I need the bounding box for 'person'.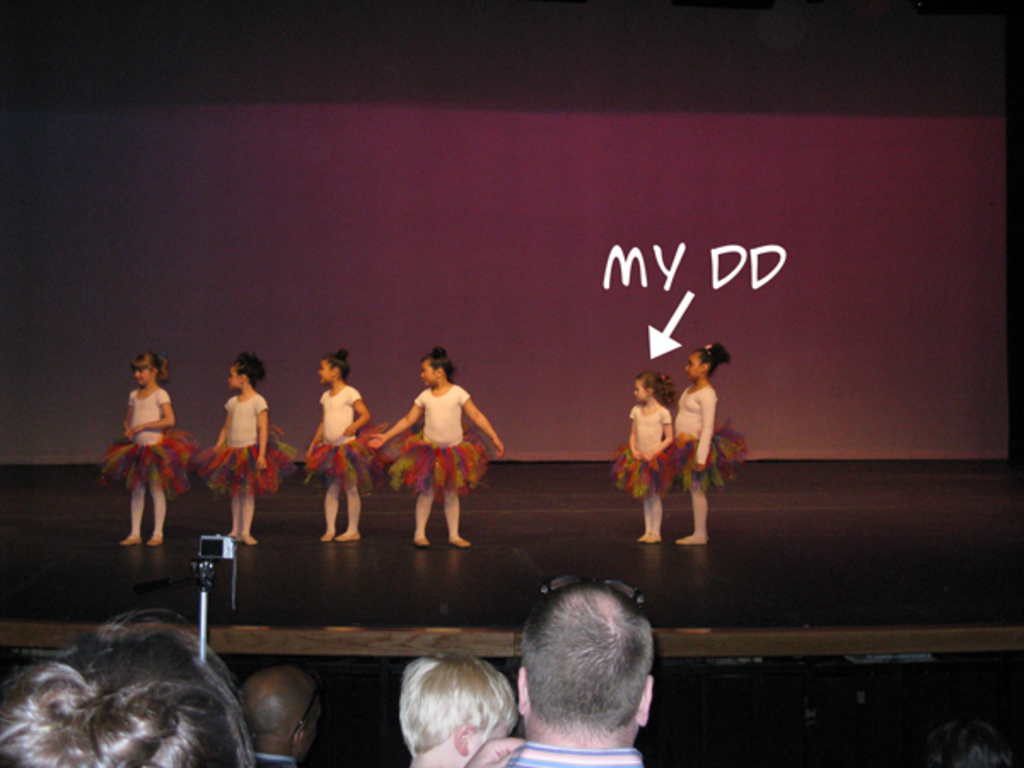
Here it is: (x1=232, y1=659, x2=328, y2=763).
